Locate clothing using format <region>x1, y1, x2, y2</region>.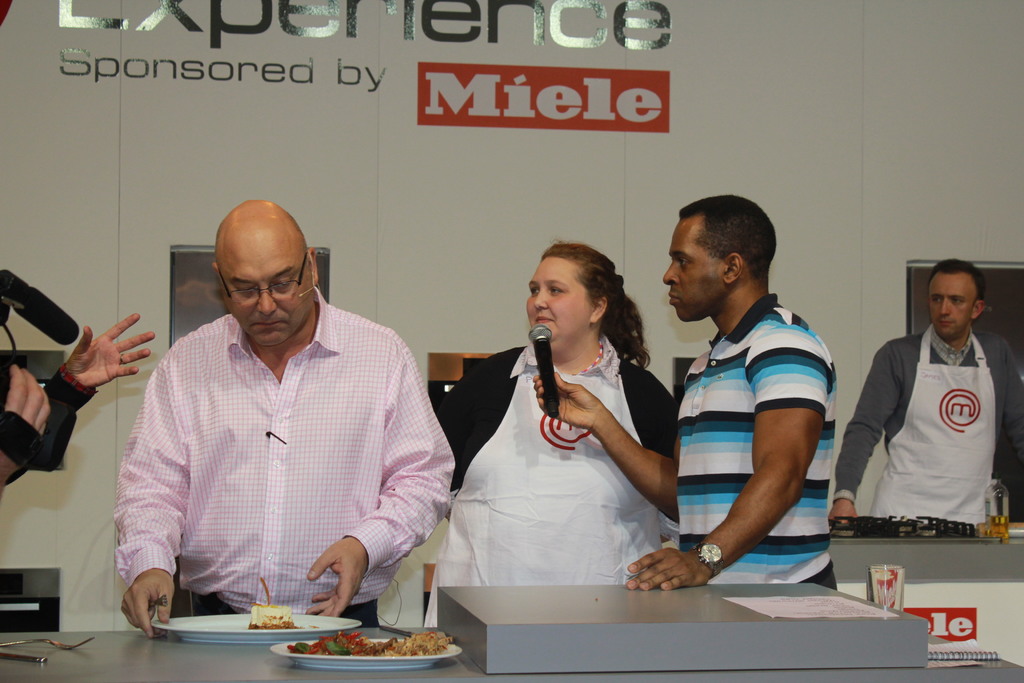
<region>675, 292, 840, 592</region>.
